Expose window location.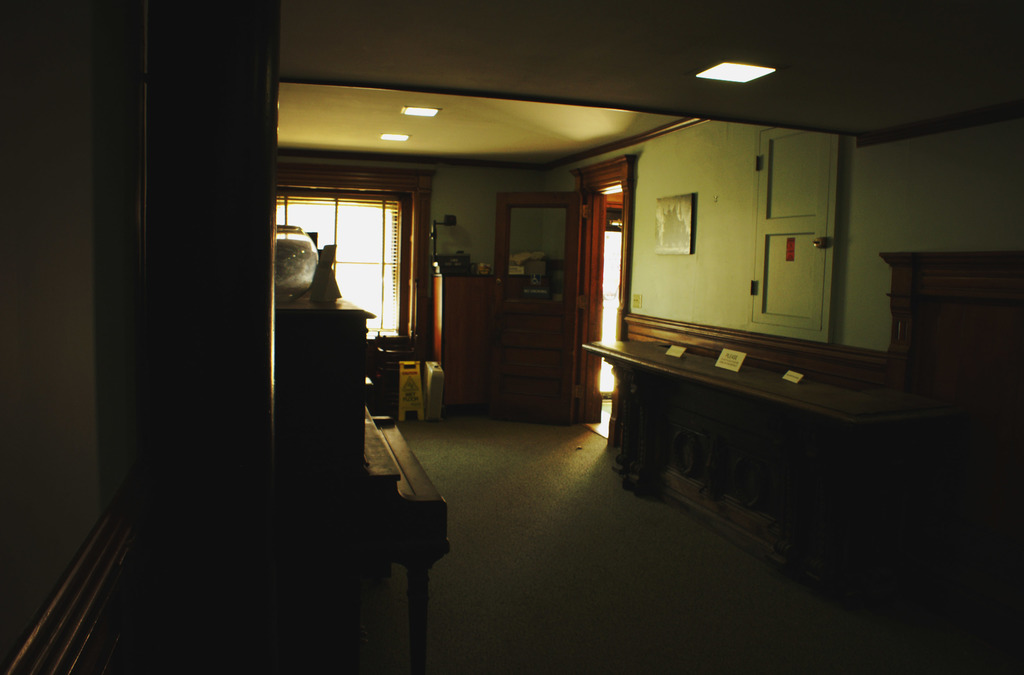
Exposed at rect(277, 168, 425, 329).
